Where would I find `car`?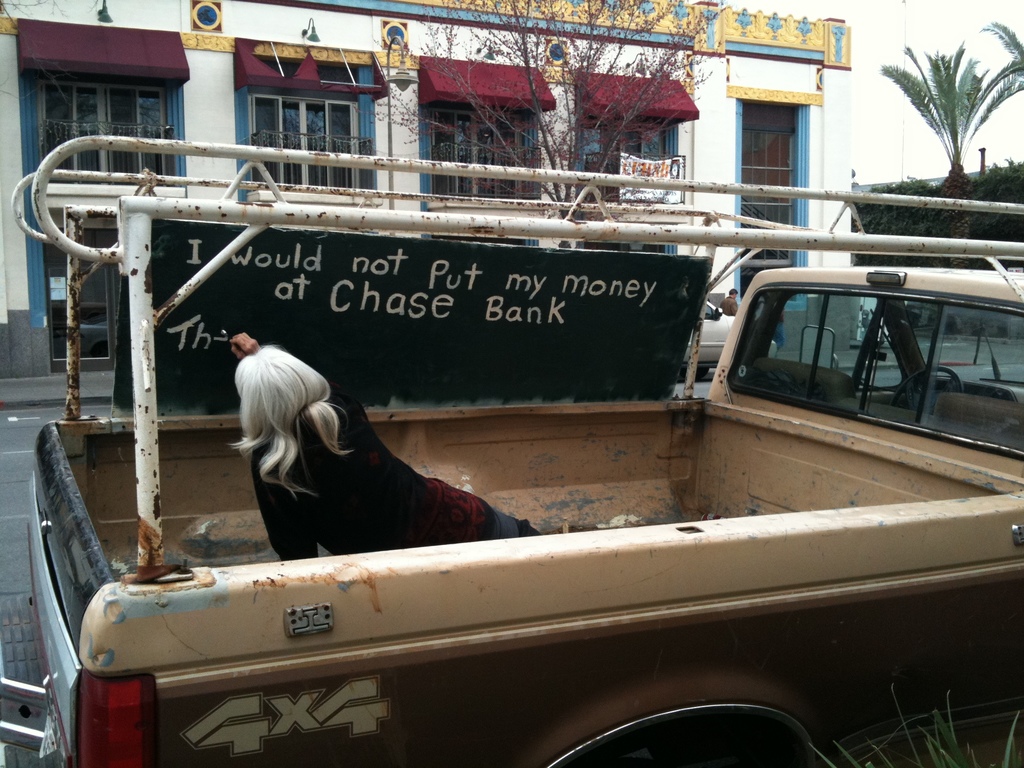
At [682,292,778,379].
